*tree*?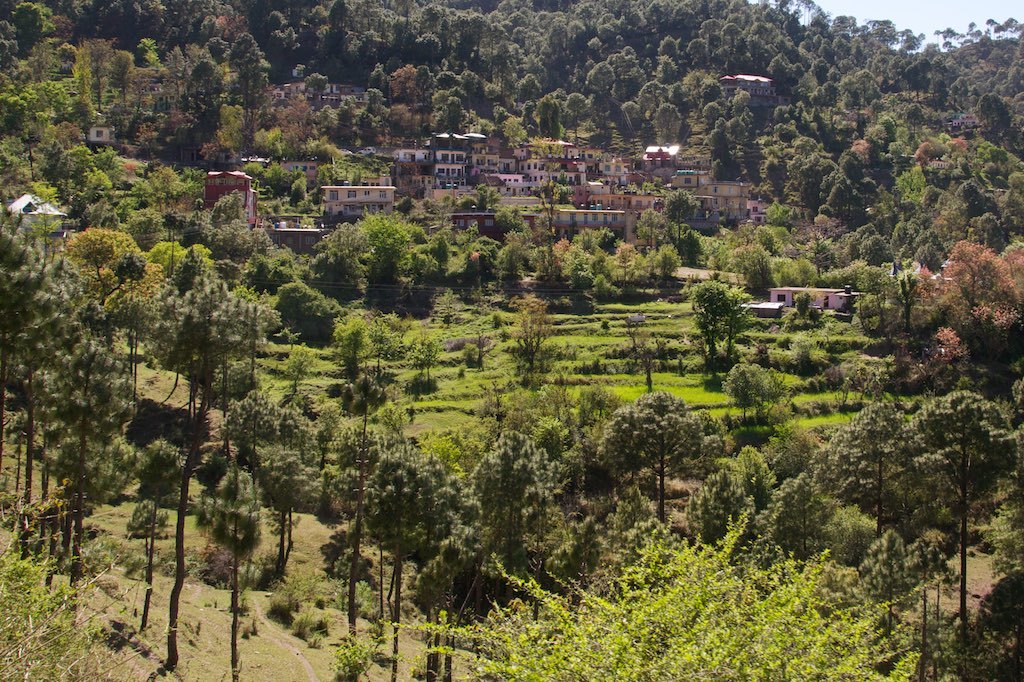
x1=262 y1=447 x2=308 y2=568
